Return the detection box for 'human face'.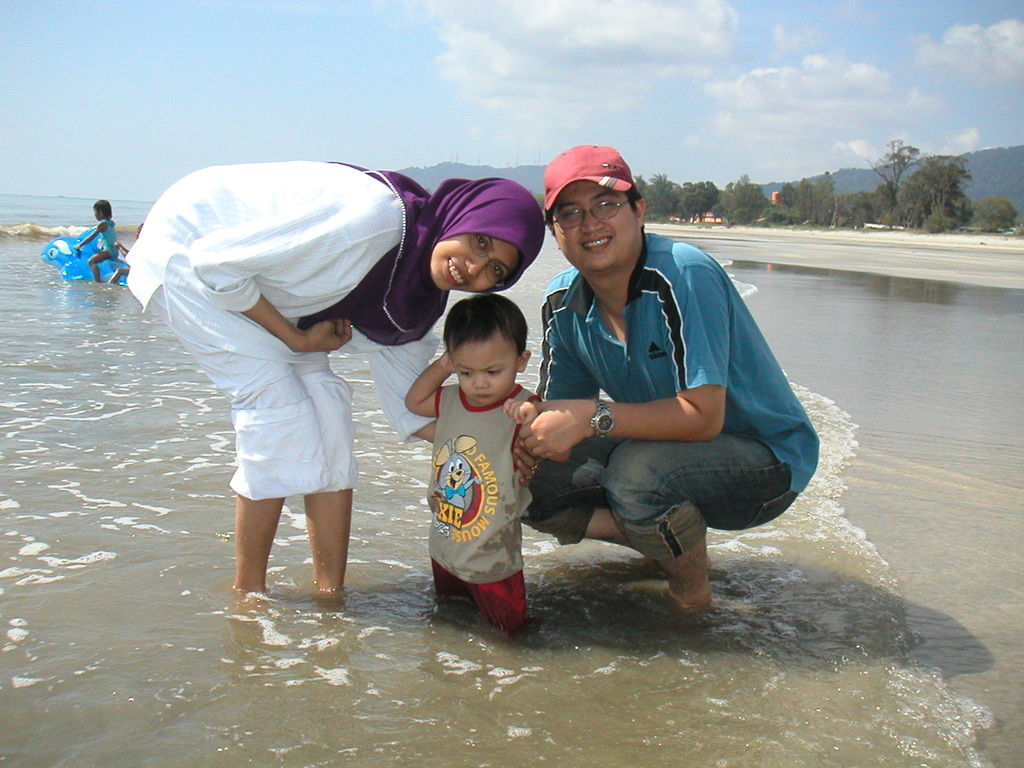
<region>449, 334, 518, 406</region>.
